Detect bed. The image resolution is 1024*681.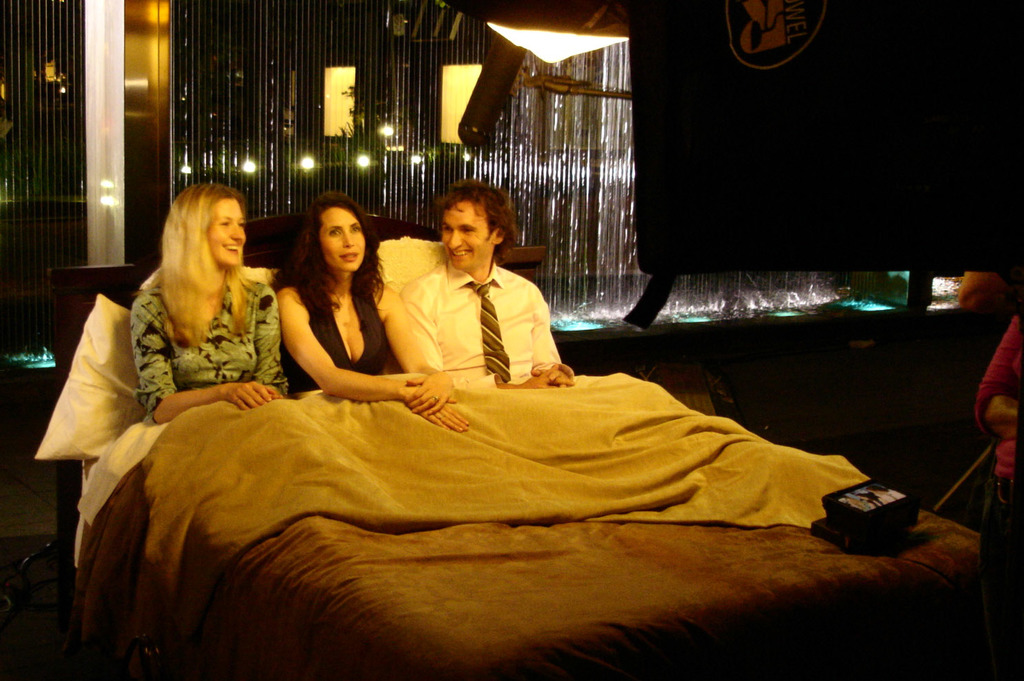
{"left": 1, "top": 330, "right": 985, "bottom": 653}.
